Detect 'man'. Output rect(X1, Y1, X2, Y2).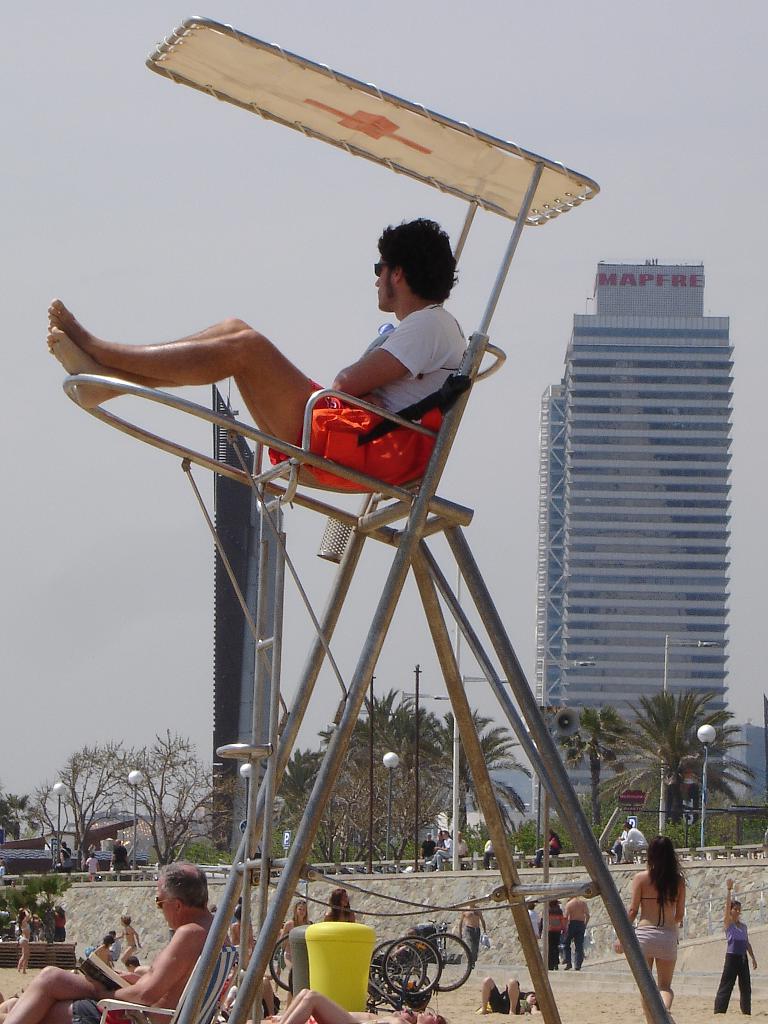
rect(1, 860, 223, 1023).
